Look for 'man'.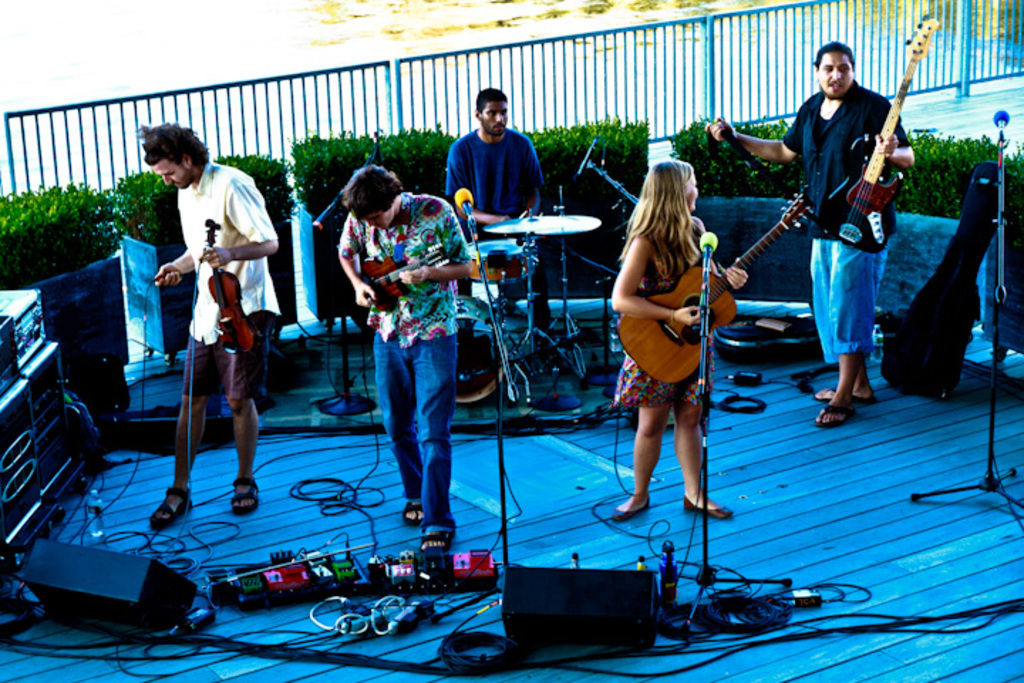
Found: <region>781, 44, 916, 427</region>.
